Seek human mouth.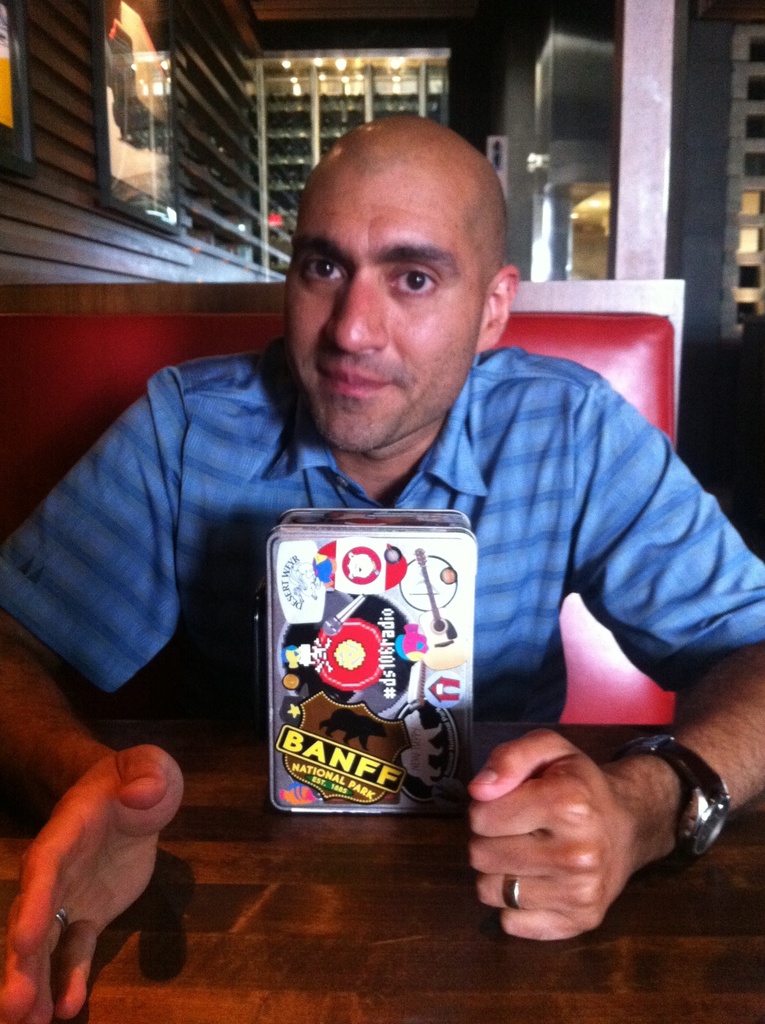
region(314, 368, 392, 396).
